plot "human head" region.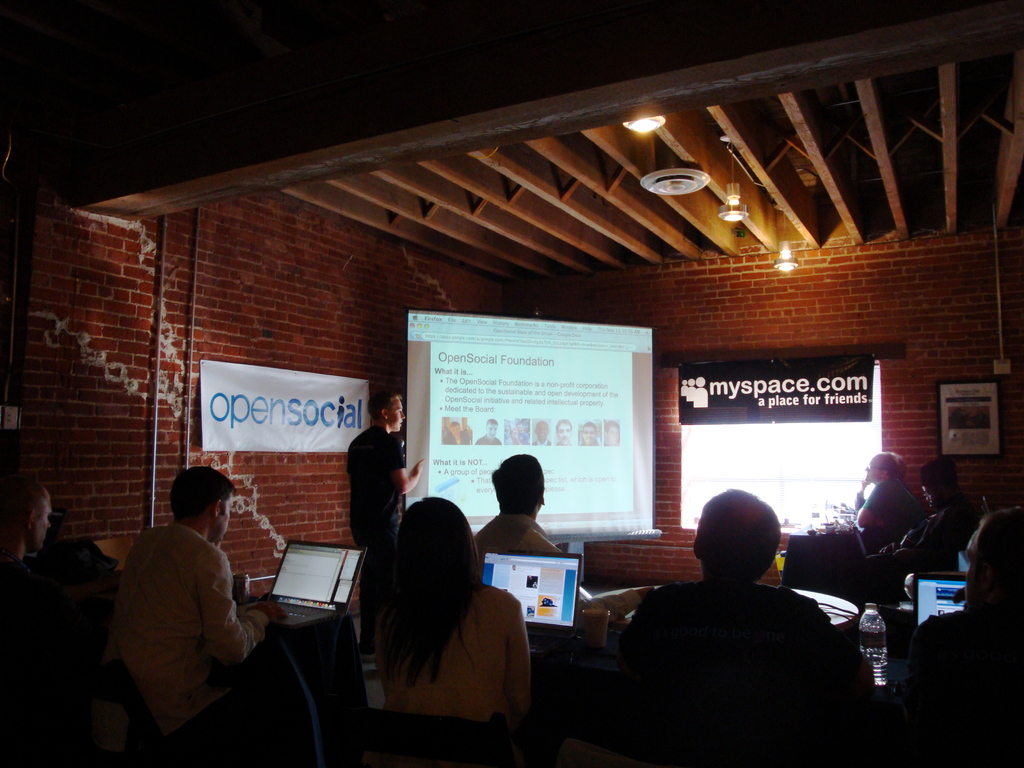
Plotted at <bbox>918, 458, 963, 512</bbox>.
